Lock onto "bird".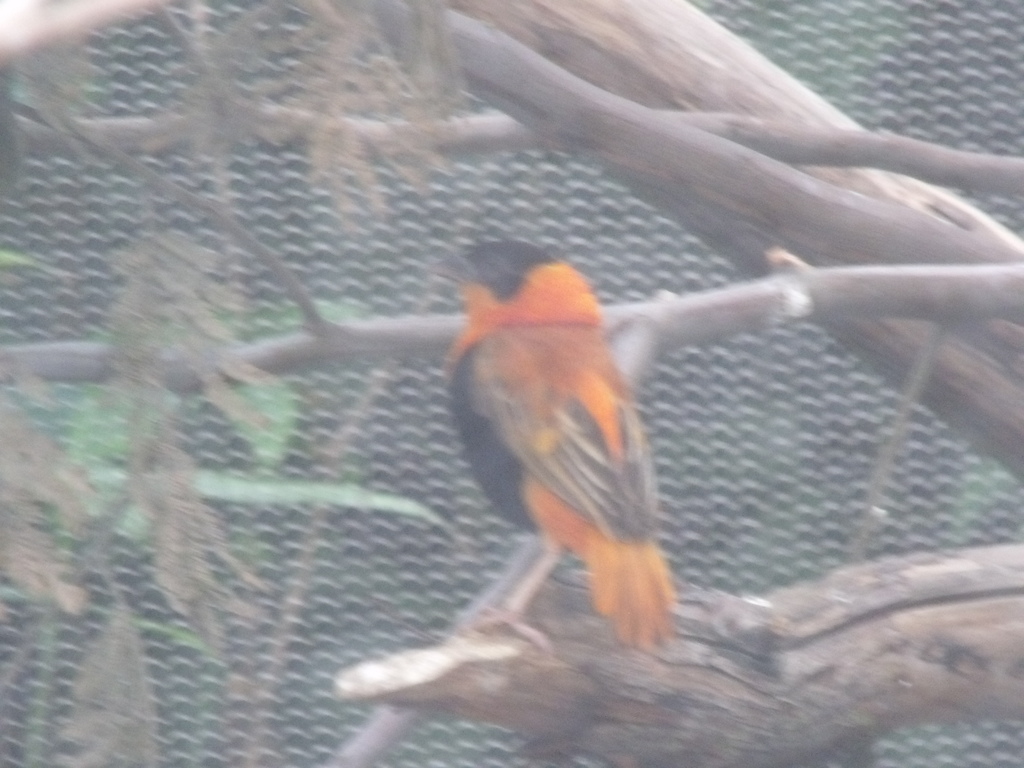
Locked: locate(416, 241, 716, 685).
